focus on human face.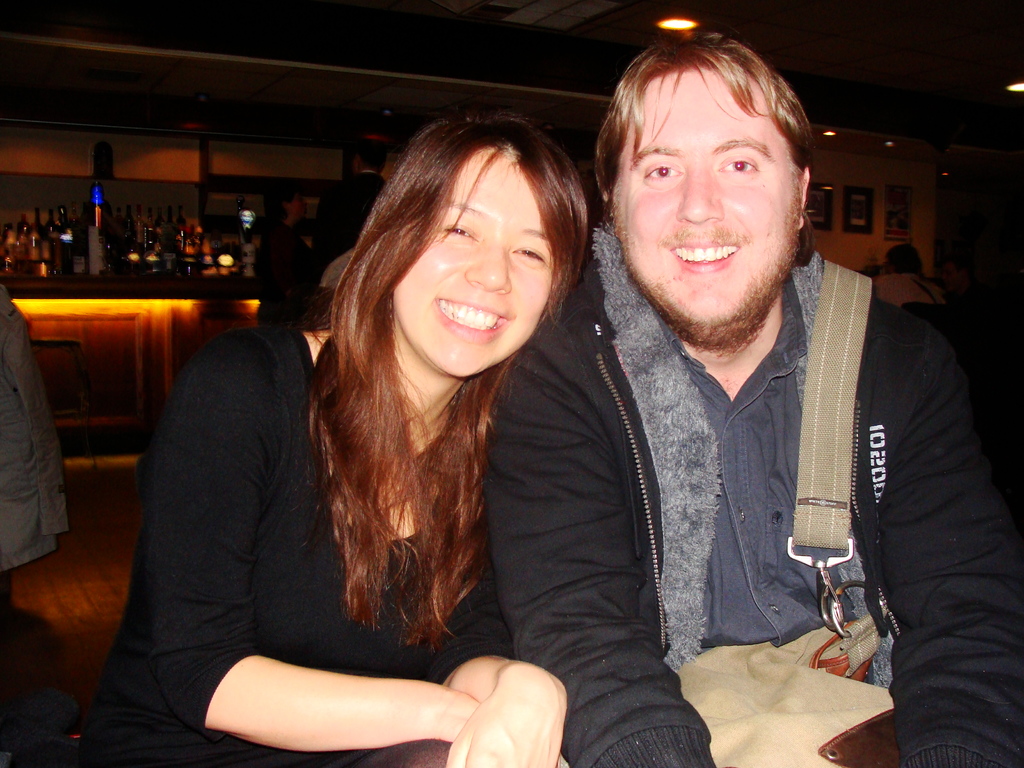
Focused at [395, 145, 554, 378].
